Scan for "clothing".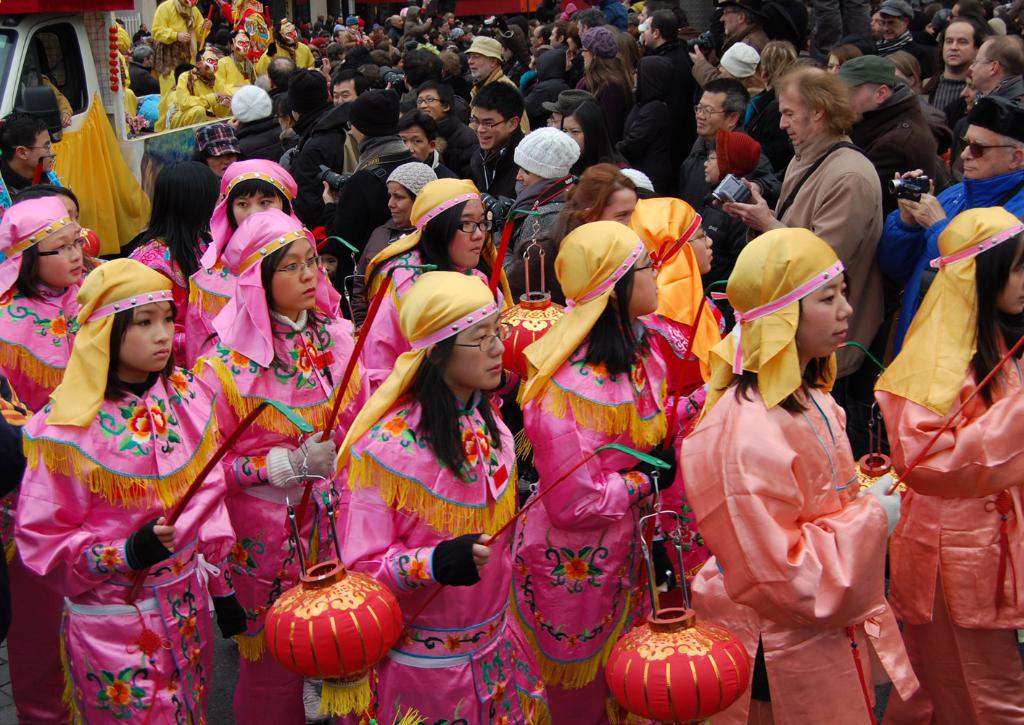
Scan result: region(579, 0, 632, 34).
